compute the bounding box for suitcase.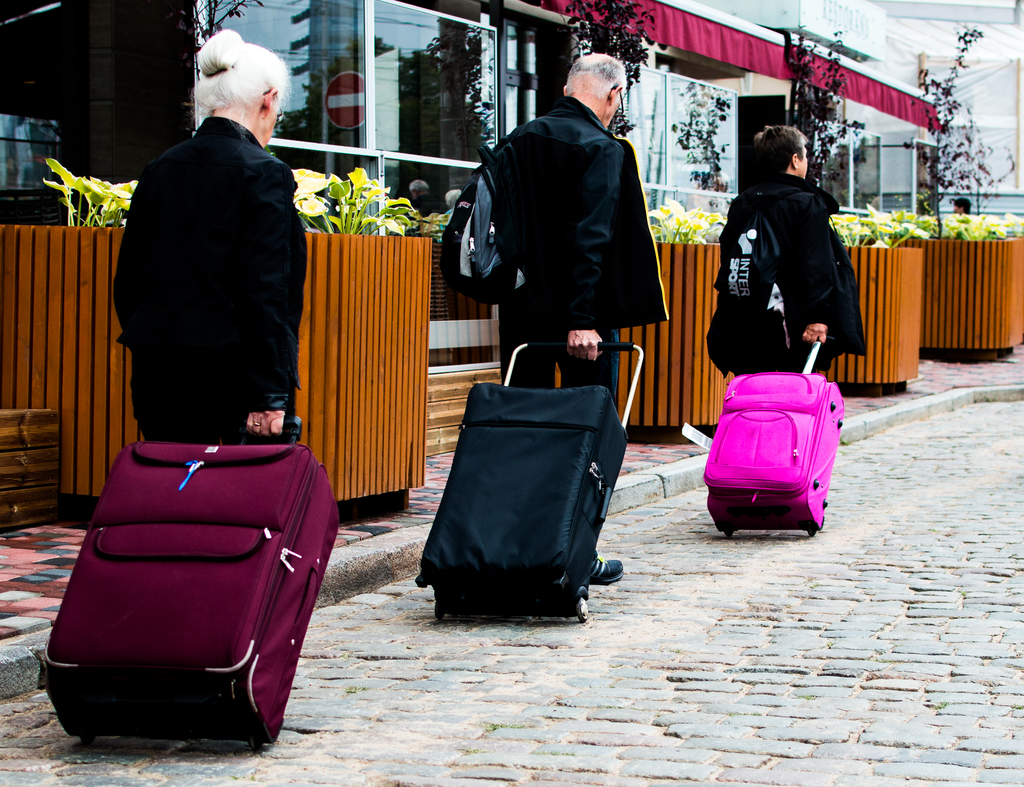
box=[31, 407, 339, 743].
